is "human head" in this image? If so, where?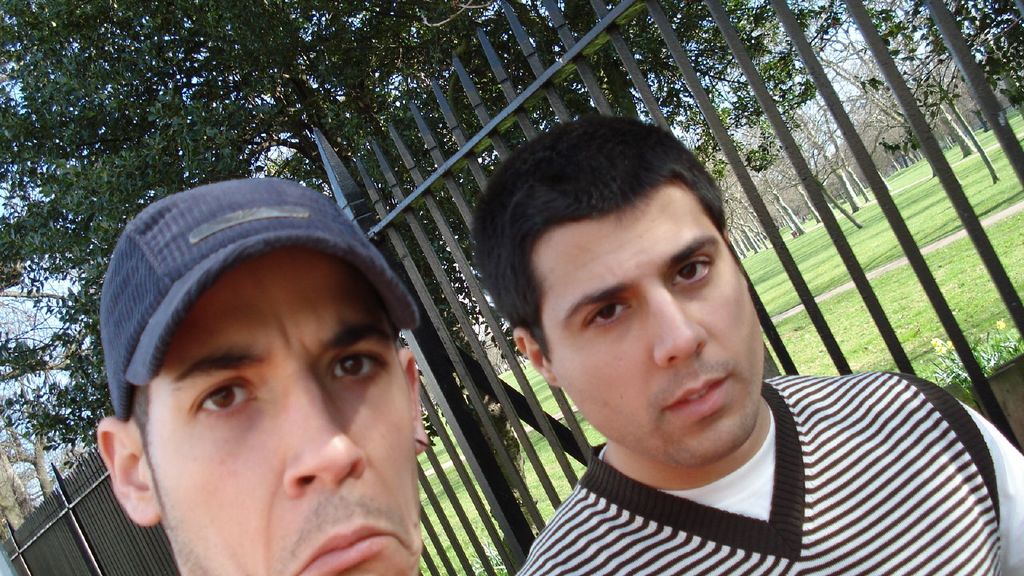
Yes, at <region>476, 113, 767, 470</region>.
